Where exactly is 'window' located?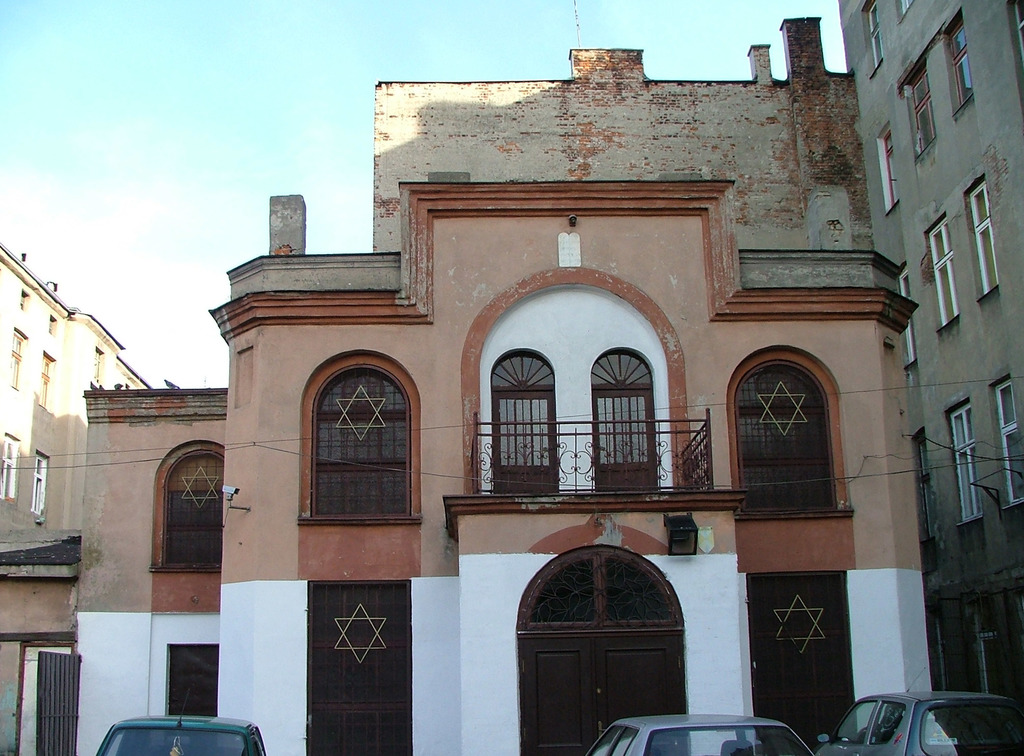
Its bounding box is [left=150, top=451, right=220, bottom=571].
